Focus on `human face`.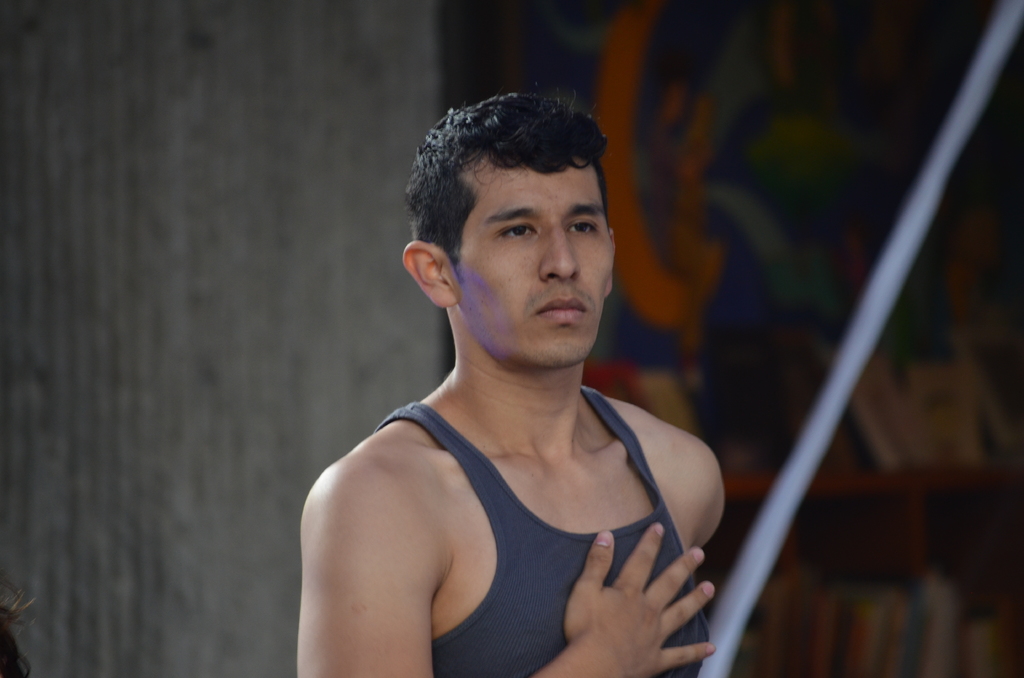
Focused at crop(445, 160, 620, 375).
